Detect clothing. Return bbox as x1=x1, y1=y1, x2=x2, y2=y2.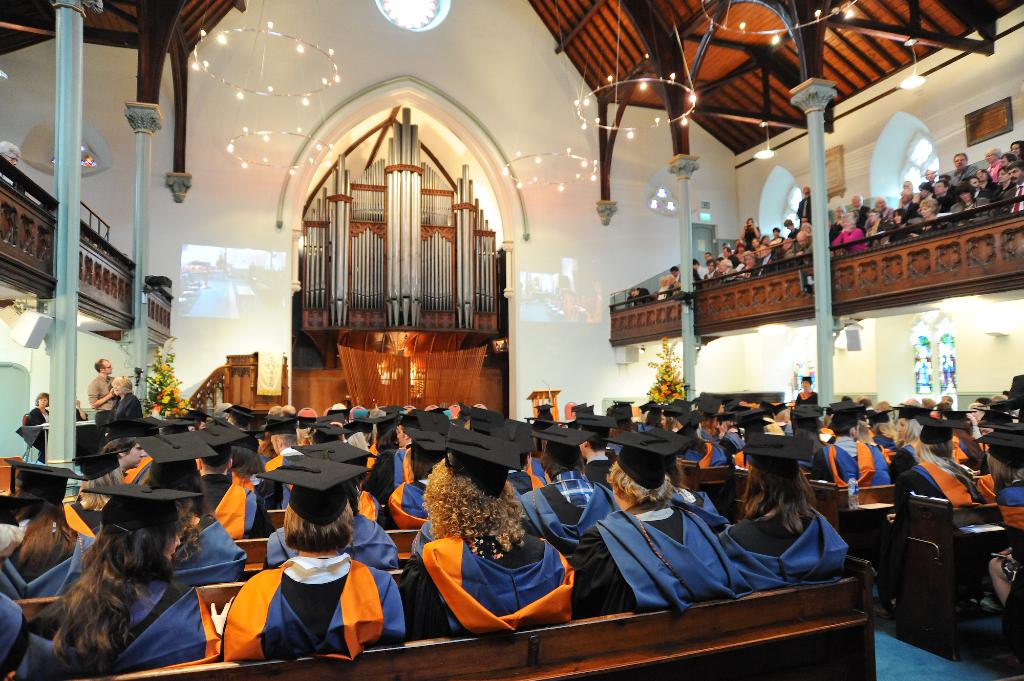
x1=524, y1=469, x2=618, y2=556.
